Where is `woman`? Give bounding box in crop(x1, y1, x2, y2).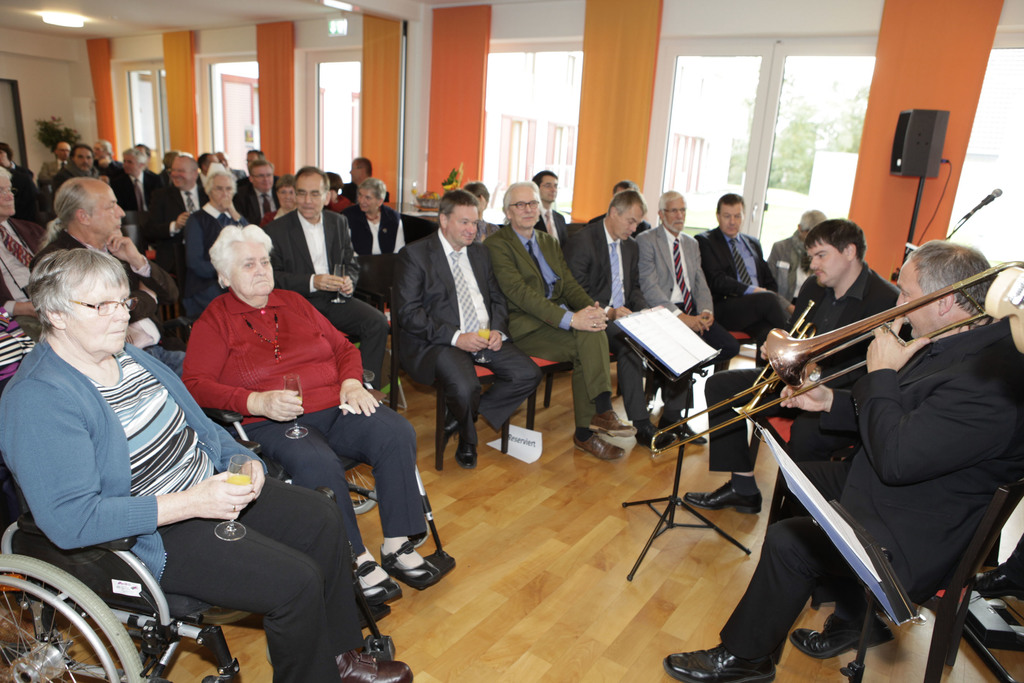
crop(54, 197, 307, 675).
